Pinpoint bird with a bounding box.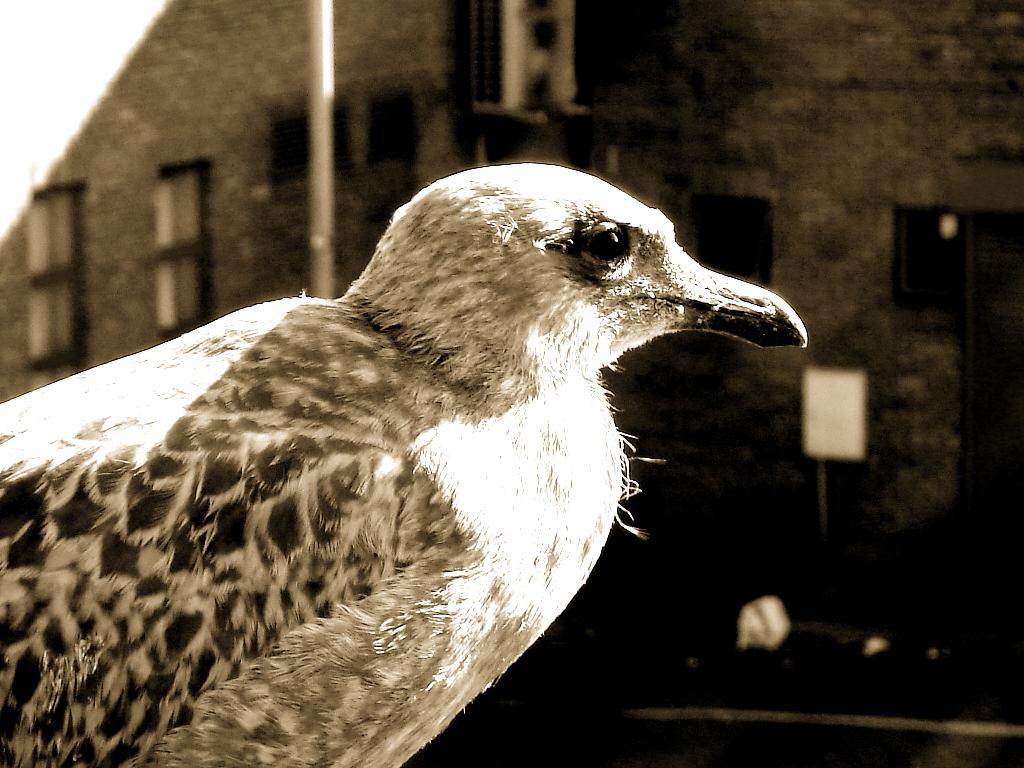
0 168 765 746.
